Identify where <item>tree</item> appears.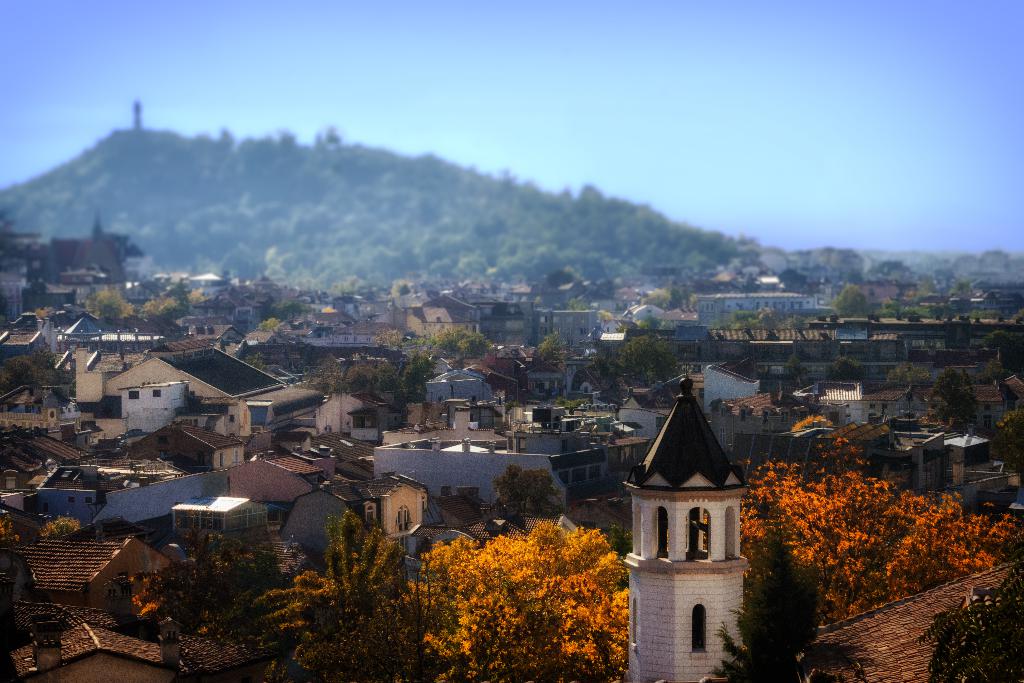
Appears at (left=866, top=259, right=911, bottom=282).
